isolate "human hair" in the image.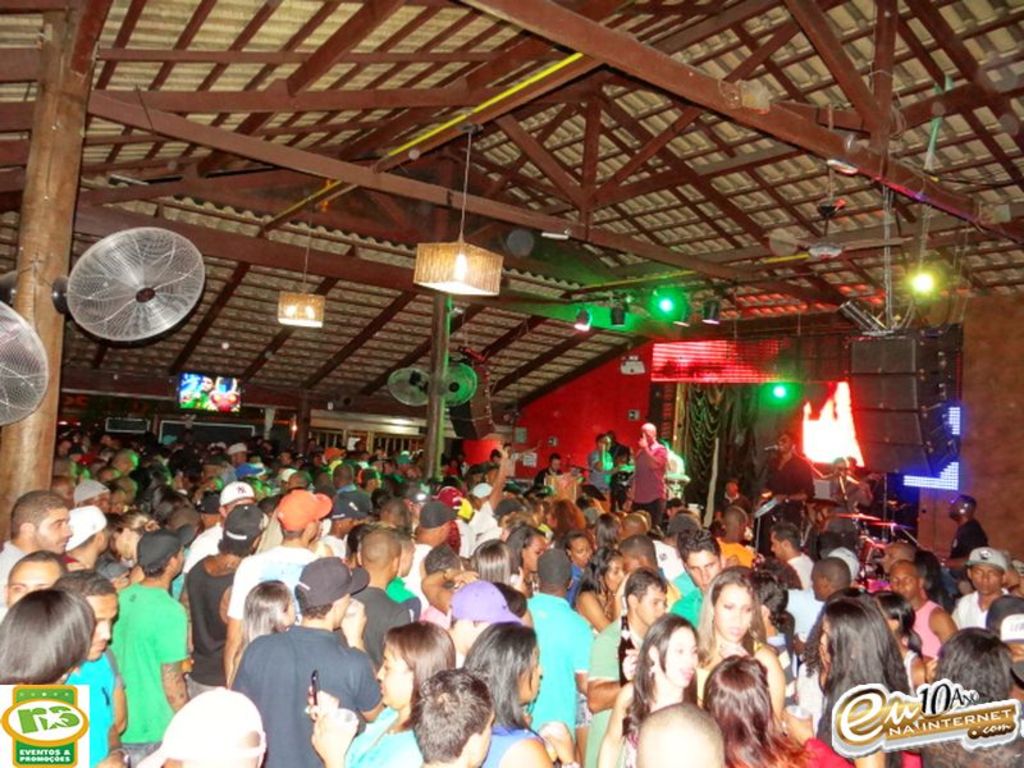
Isolated region: 910/550/950/616.
